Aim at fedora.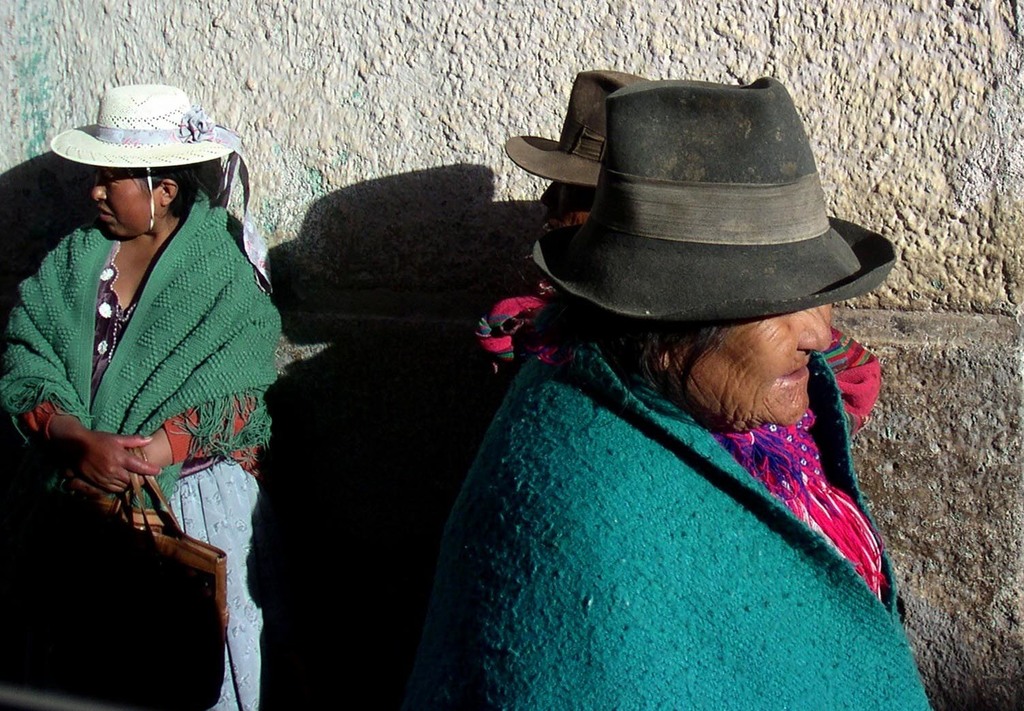
Aimed at bbox=(501, 62, 640, 183).
